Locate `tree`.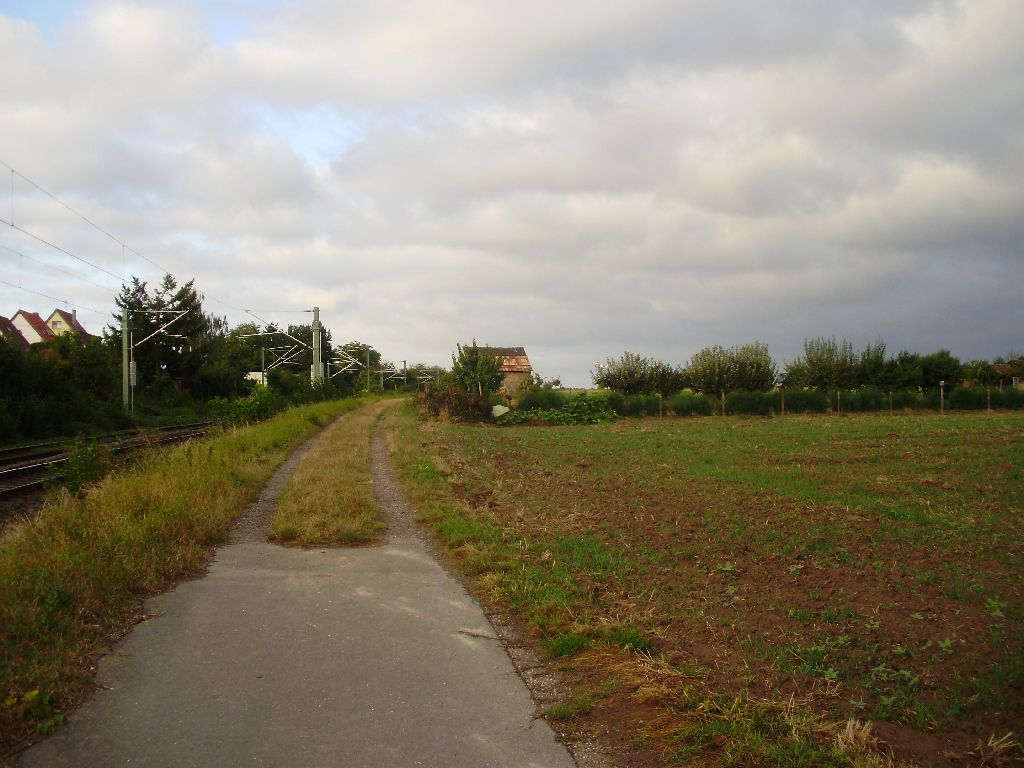
Bounding box: region(83, 252, 210, 413).
